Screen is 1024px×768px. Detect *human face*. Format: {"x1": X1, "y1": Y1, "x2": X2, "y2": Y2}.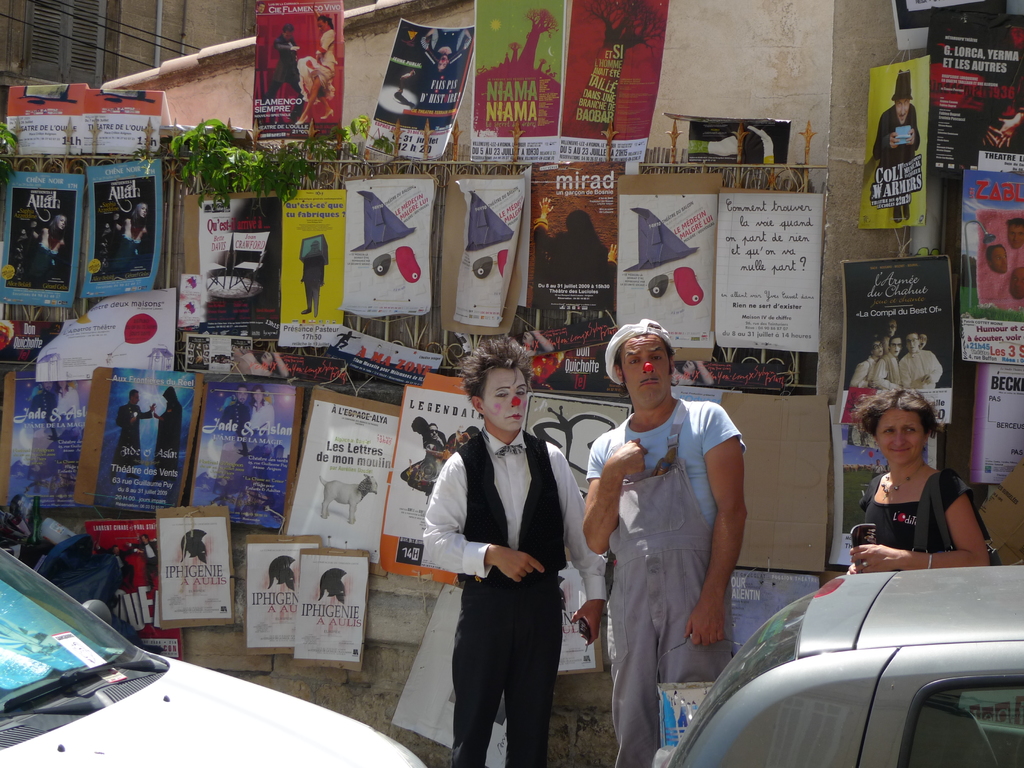
{"x1": 479, "y1": 366, "x2": 529, "y2": 430}.
